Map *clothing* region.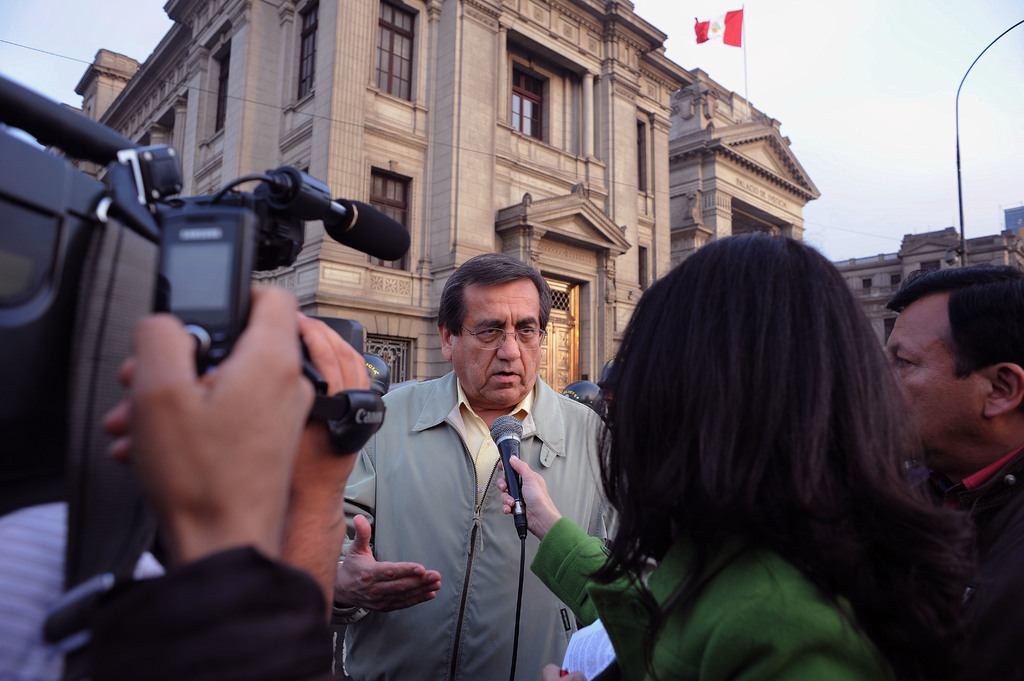
Mapped to <bbox>929, 447, 1023, 591</bbox>.
